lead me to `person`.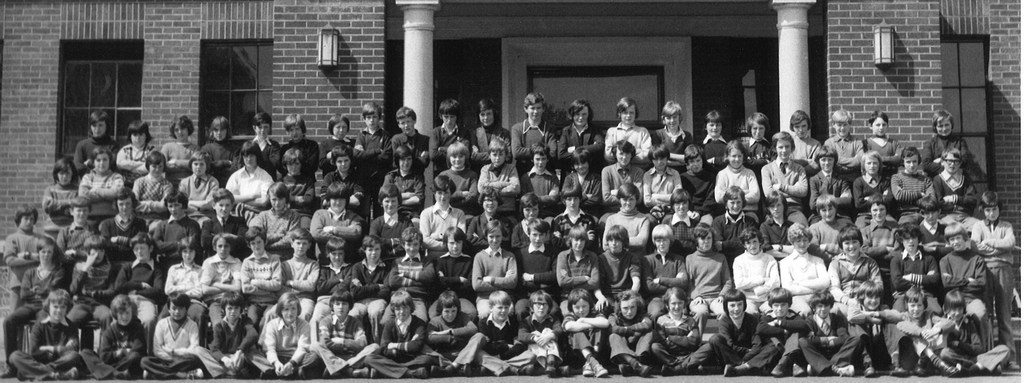
Lead to (x1=688, y1=221, x2=737, y2=334).
